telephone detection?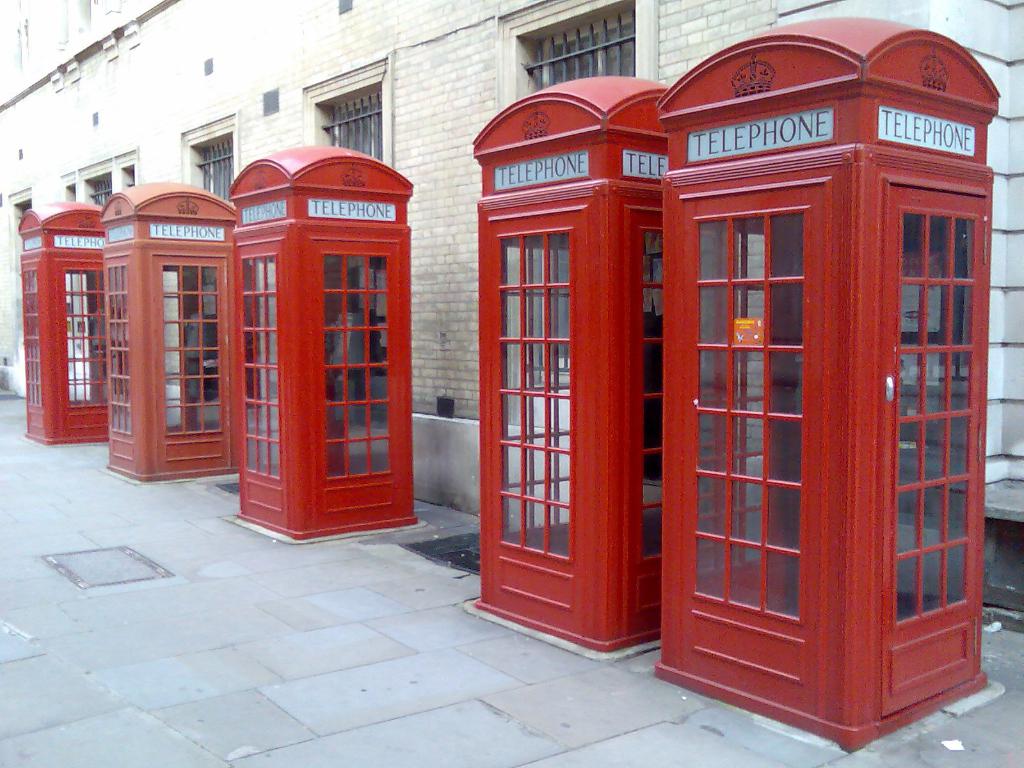
<bbox>324, 311, 370, 387</bbox>
